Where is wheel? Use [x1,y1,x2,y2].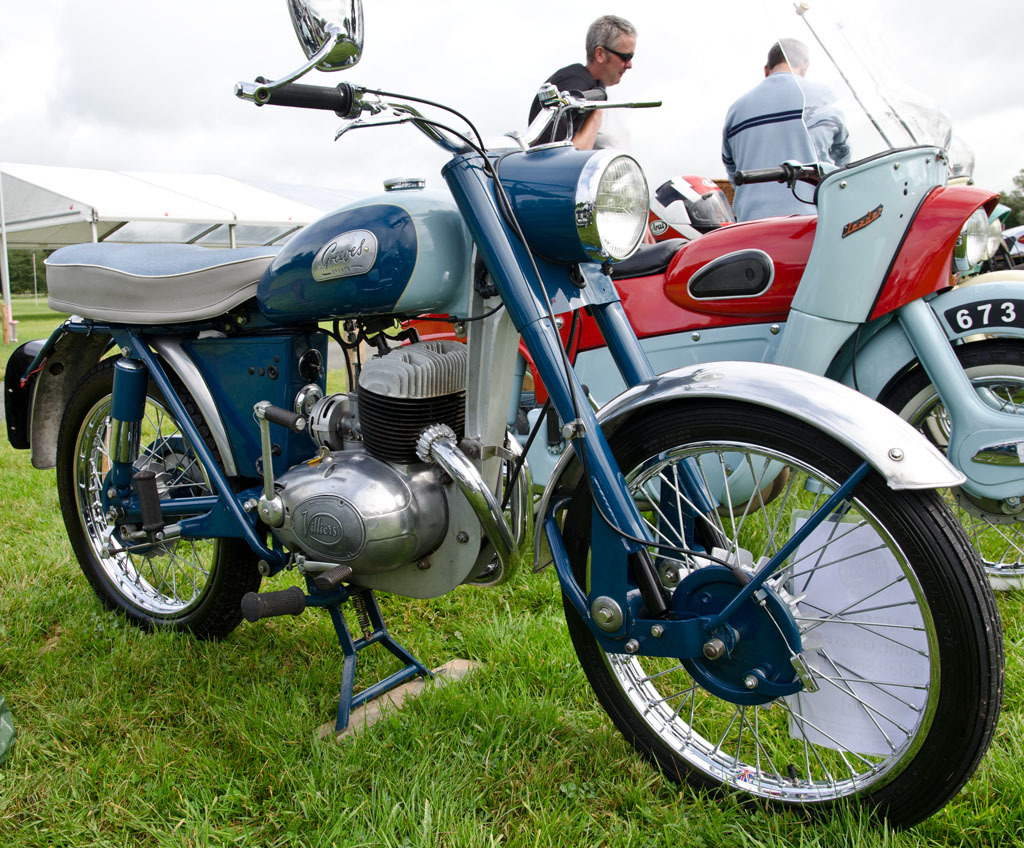
[923,386,1009,452].
